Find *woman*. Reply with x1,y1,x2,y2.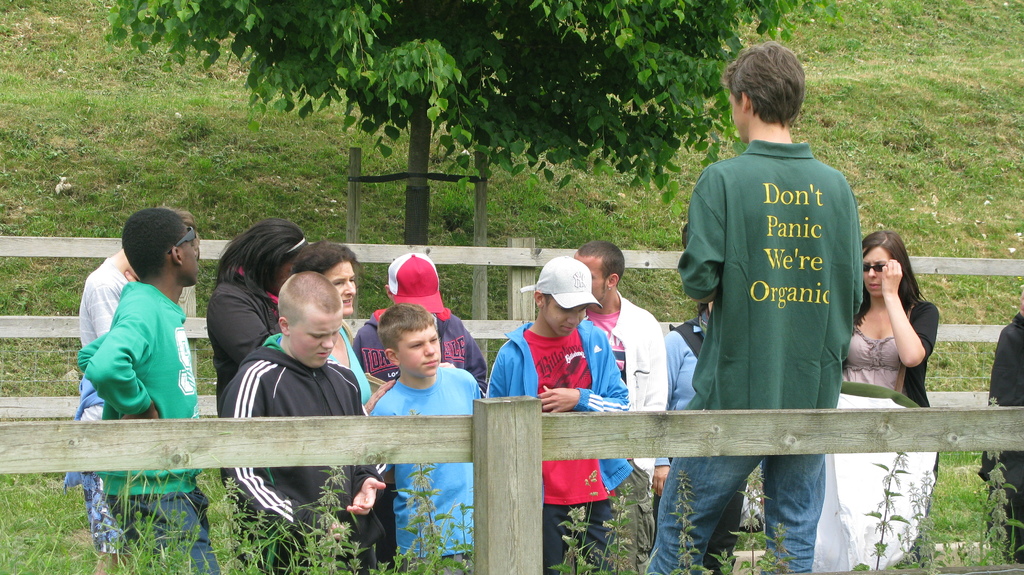
208,221,308,408.
